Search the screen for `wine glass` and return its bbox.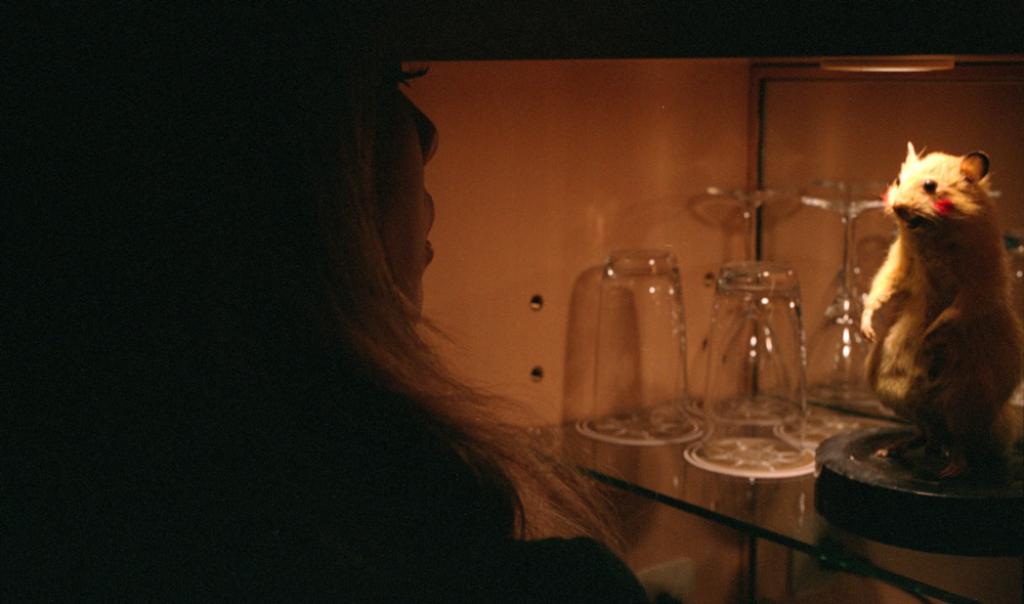
Found: bbox=(793, 177, 895, 402).
